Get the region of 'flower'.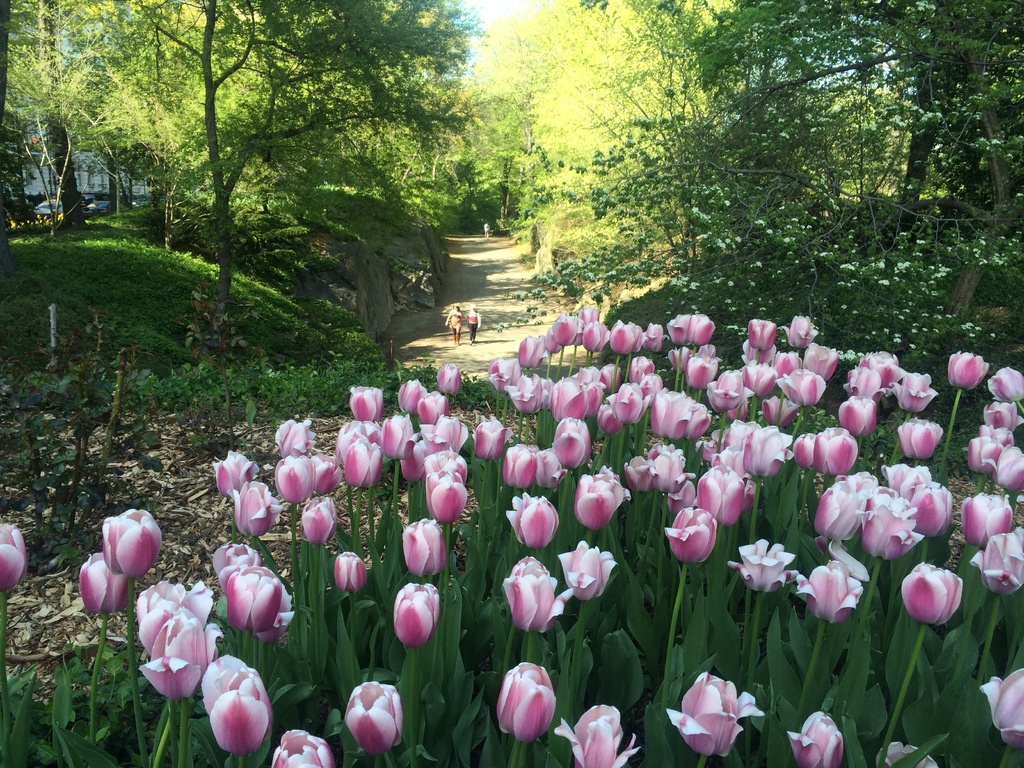
box(271, 728, 336, 767).
